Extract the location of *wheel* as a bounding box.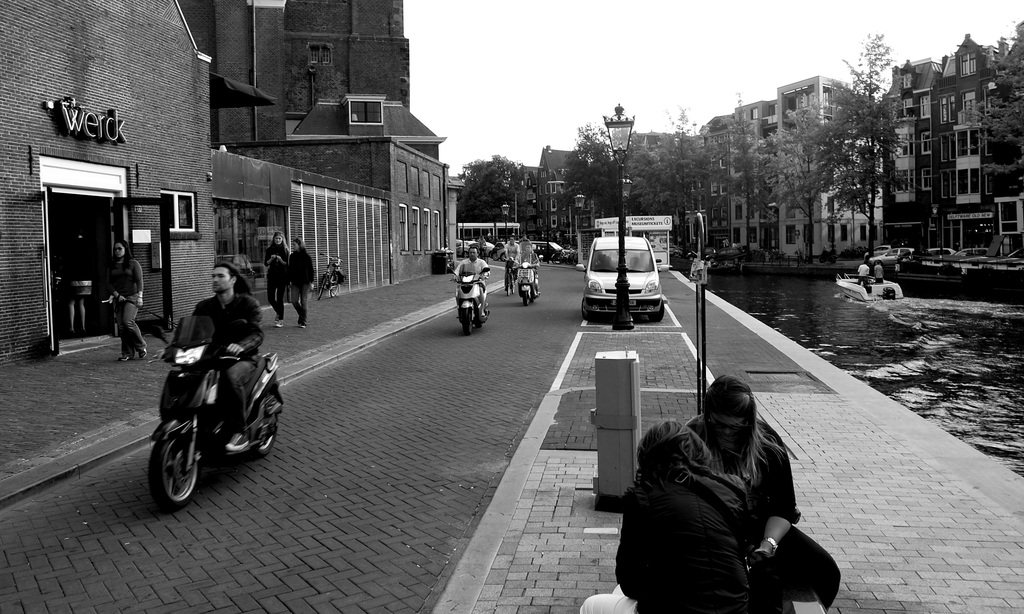
(144, 427, 196, 515).
